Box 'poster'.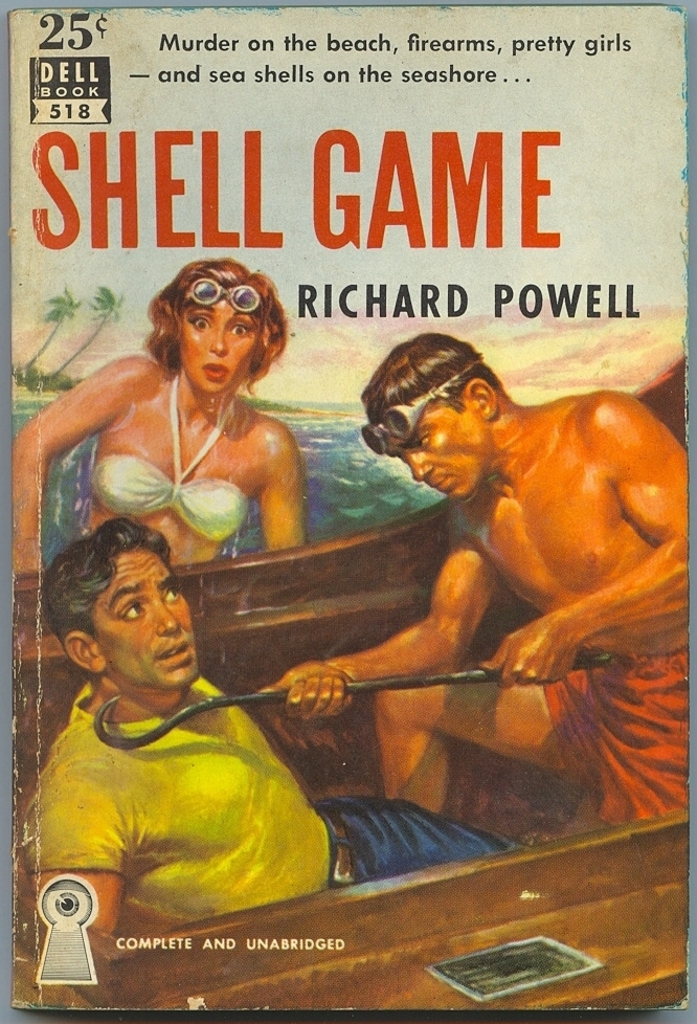
bbox=(0, 0, 696, 1023).
